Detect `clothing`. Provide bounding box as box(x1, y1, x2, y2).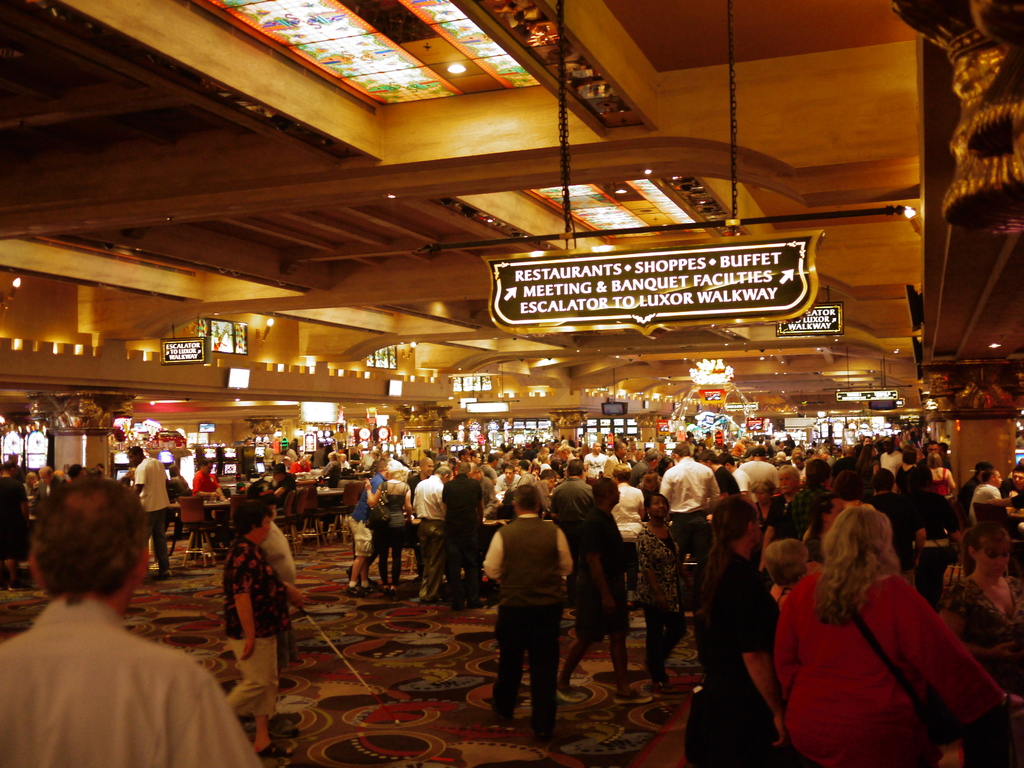
box(344, 475, 386, 559).
